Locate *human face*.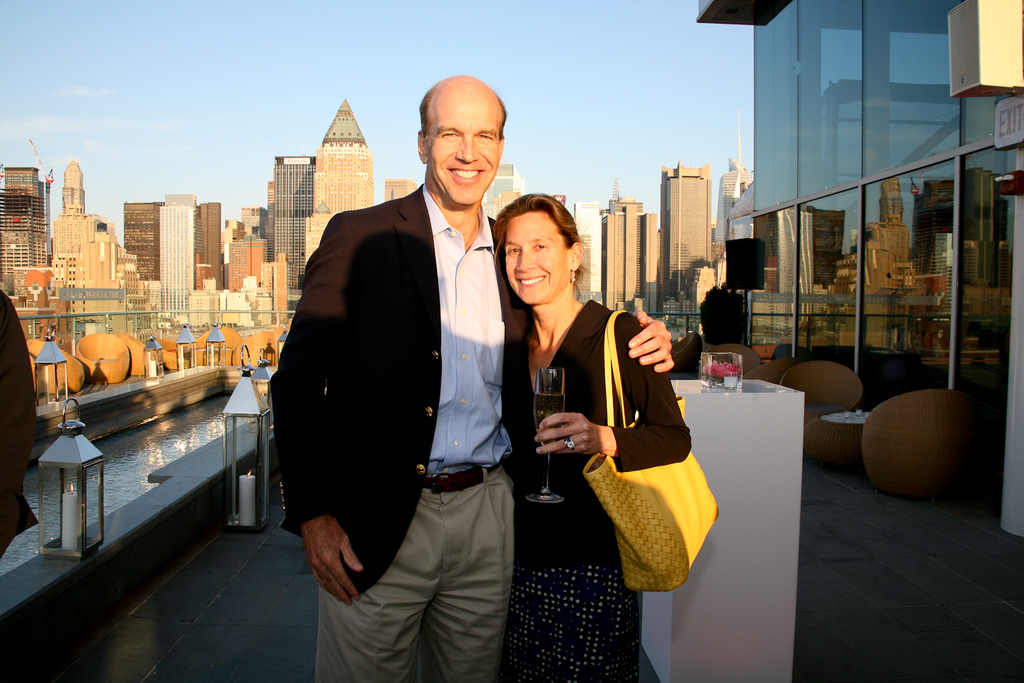
Bounding box: 422,82,503,206.
